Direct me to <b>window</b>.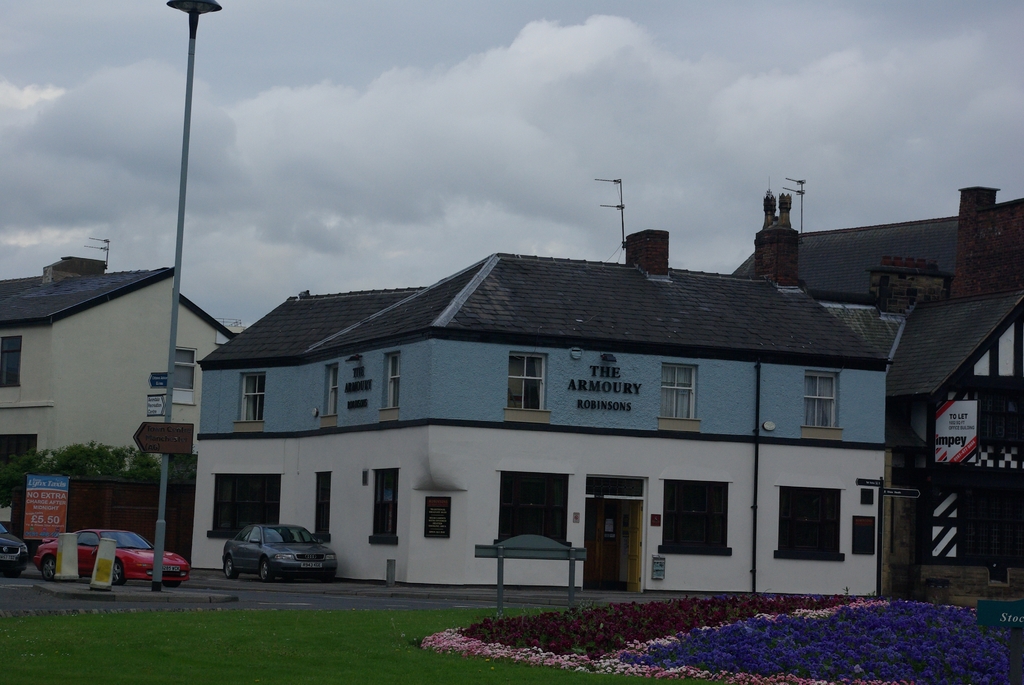
Direction: region(0, 338, 24, 387).
